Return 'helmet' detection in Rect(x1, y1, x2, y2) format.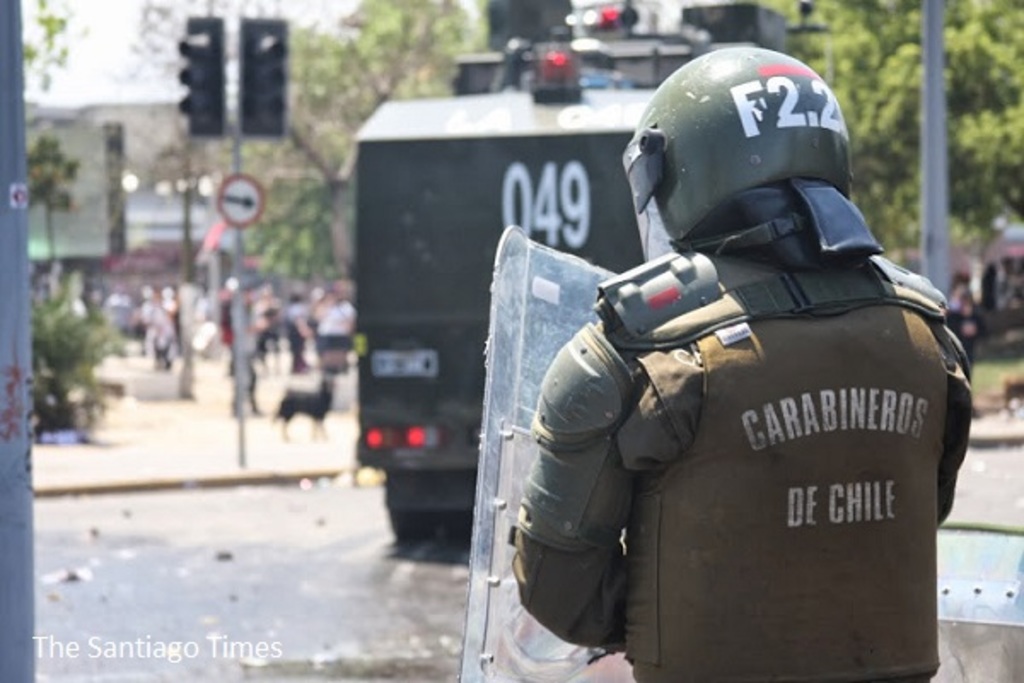
Rect(616, 39, 925, 289).
